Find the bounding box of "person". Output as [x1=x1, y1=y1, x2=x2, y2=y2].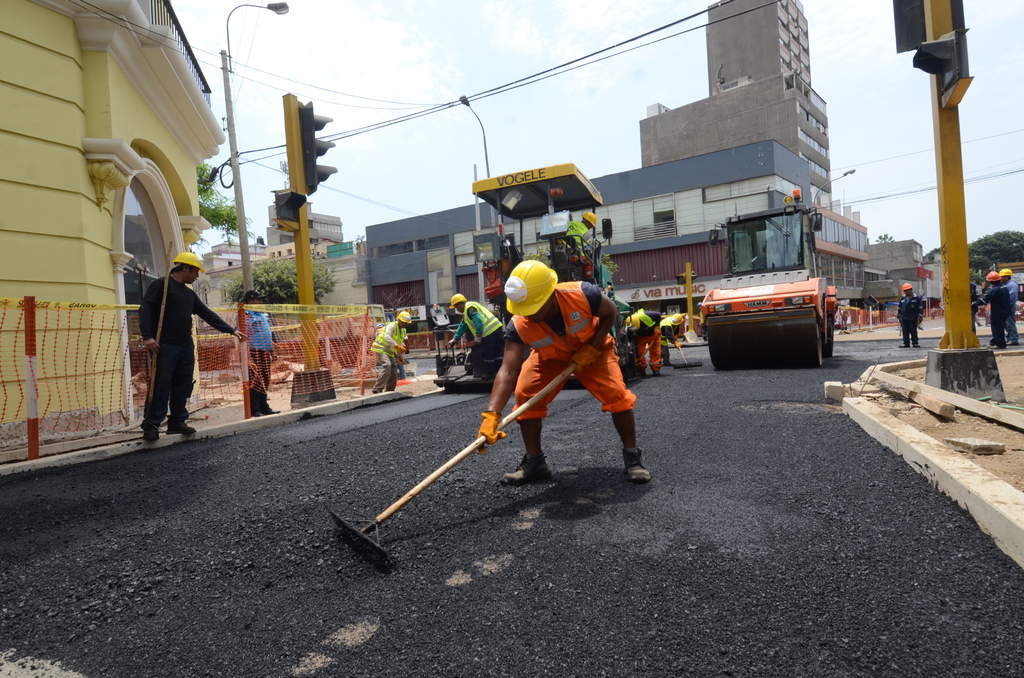
[x1=896, y1=280, x2=927, y2=348].
